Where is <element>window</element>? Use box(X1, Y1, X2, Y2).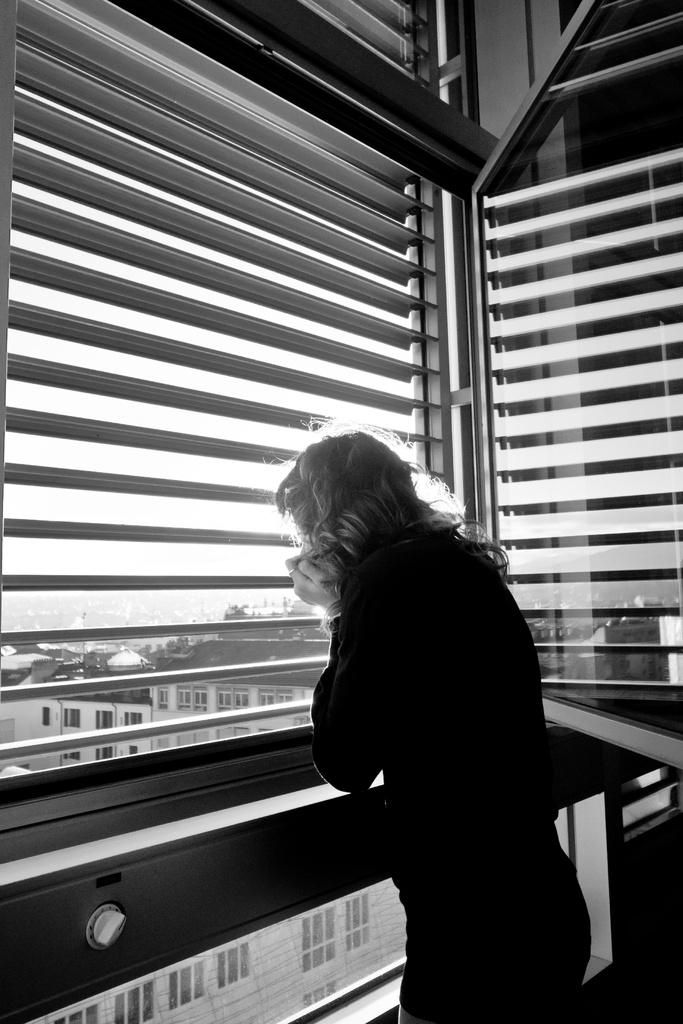
box(301, 978, 338, 1002).
